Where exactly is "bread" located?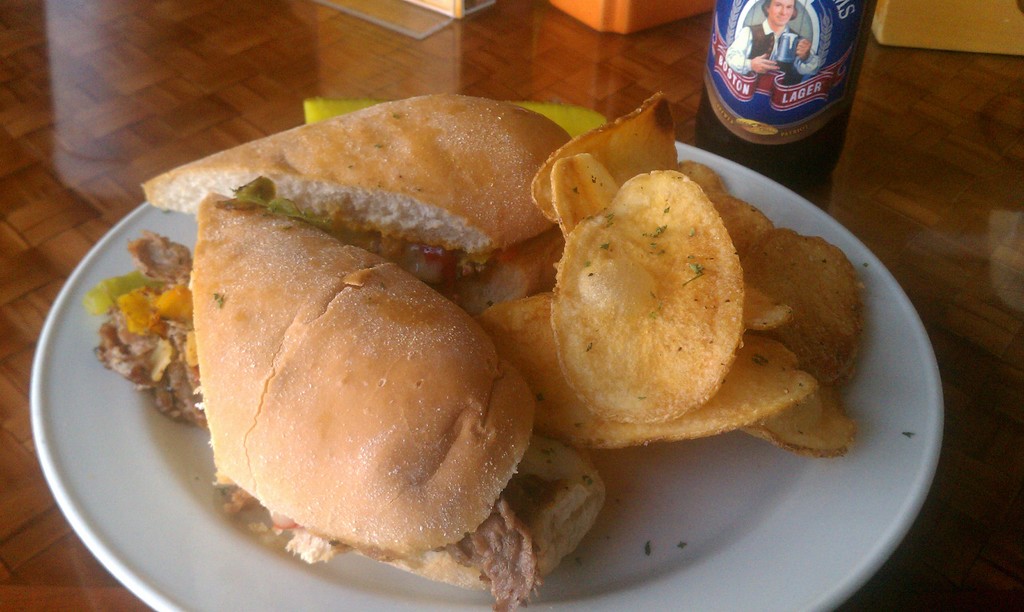
Its bounding box is detection(188, 213, 527, 554).
